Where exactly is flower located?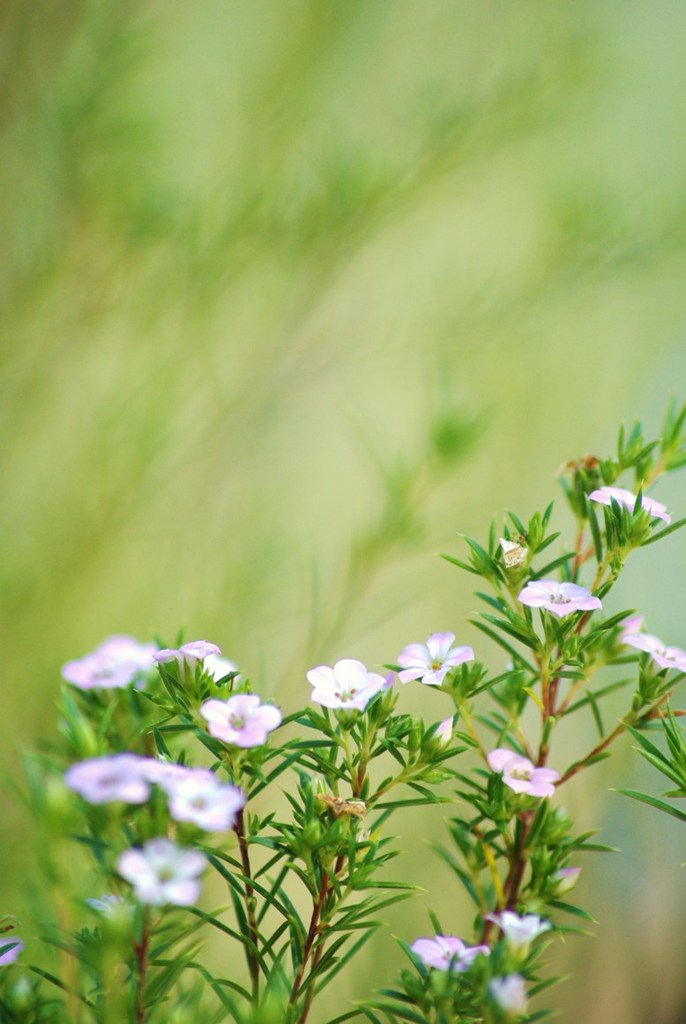
Its bounding box is [116, 843, 205, 909].
